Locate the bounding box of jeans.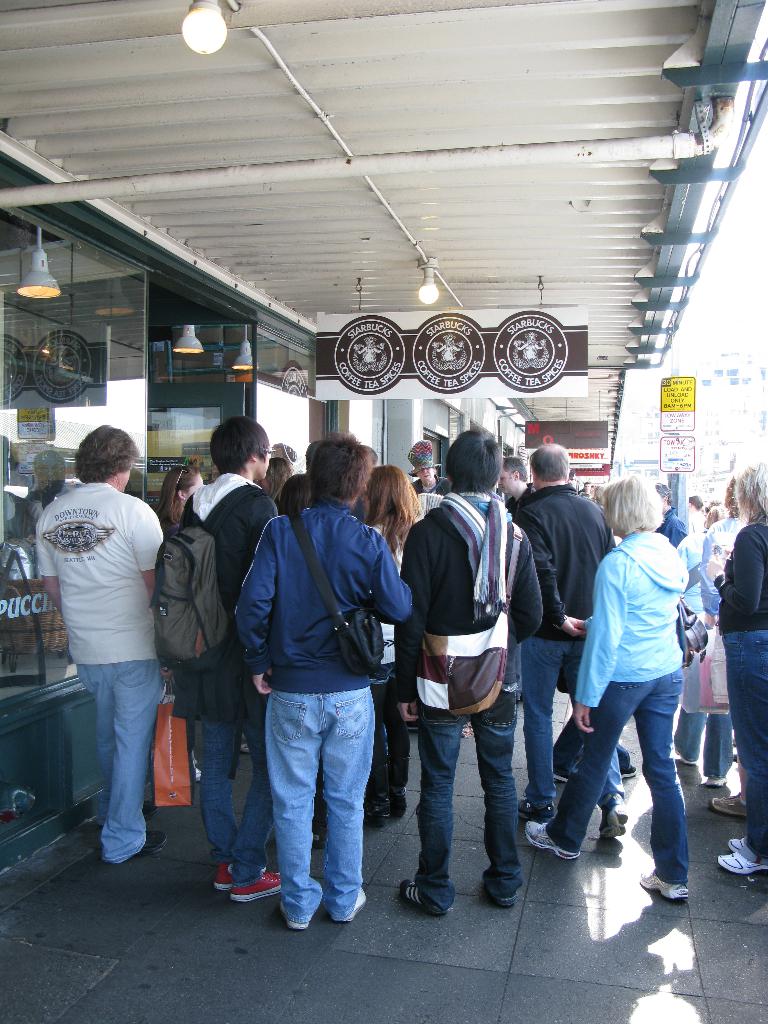
Bounding box: <bbox>540, 671, 687, 884</bbox>.
